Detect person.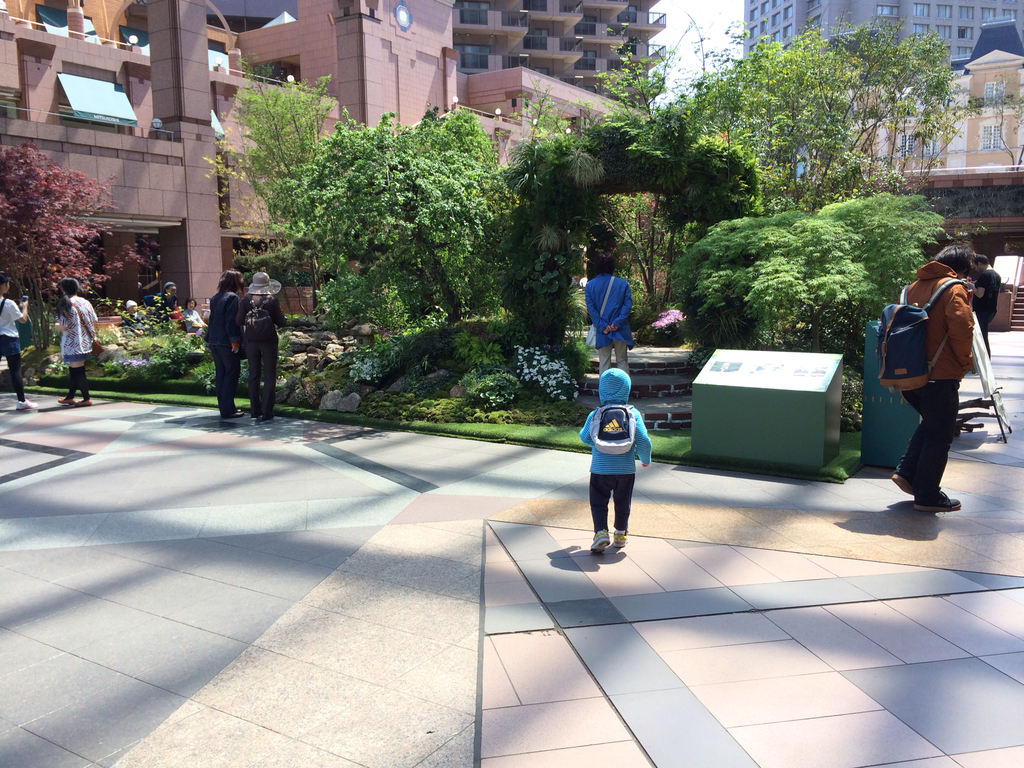
Detected at BBox(965, 250, 1009, 371).
